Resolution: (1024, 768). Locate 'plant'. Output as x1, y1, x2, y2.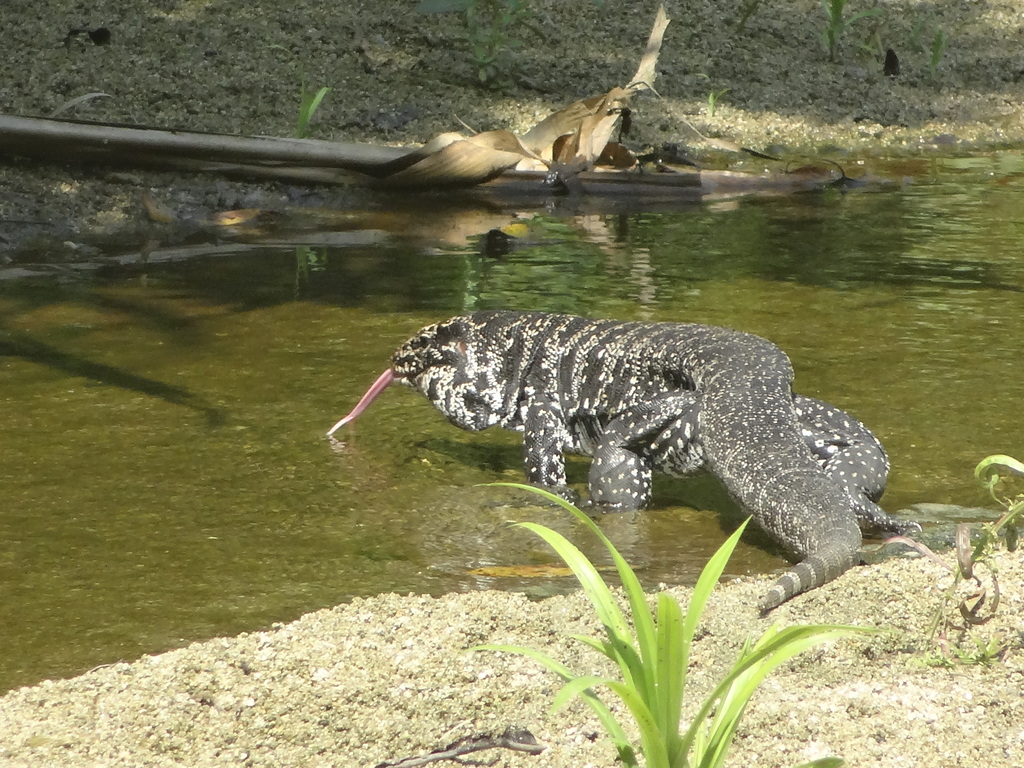
36, 77, 102, 118.
